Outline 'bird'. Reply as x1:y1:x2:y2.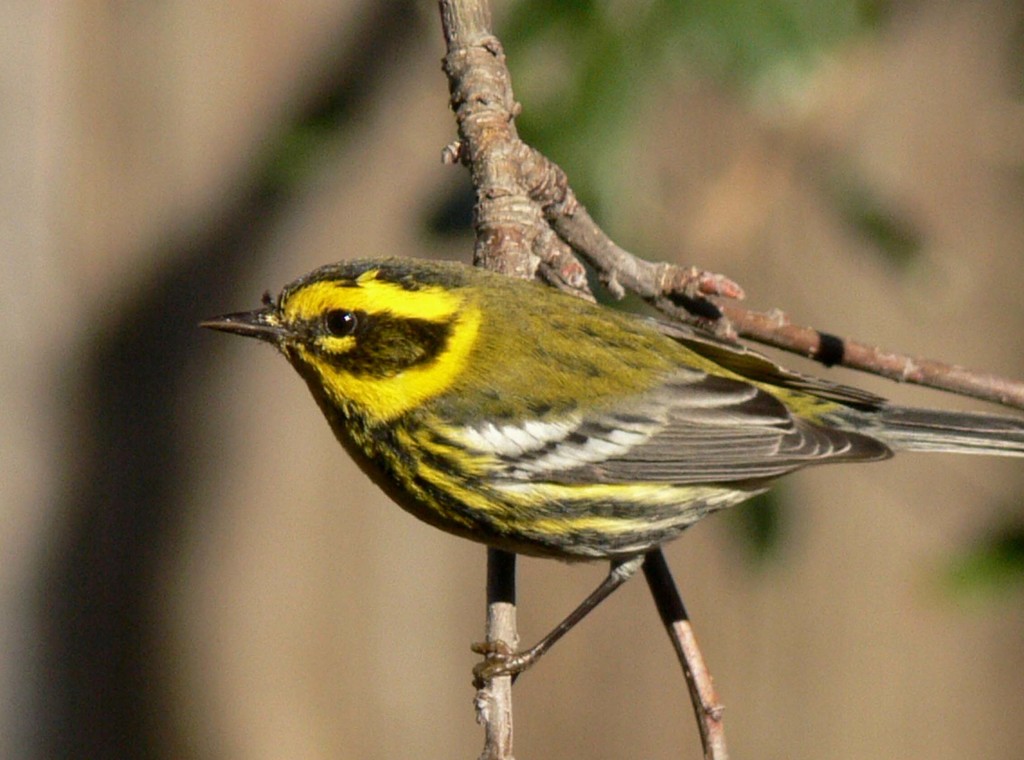
188:256:962:687.
